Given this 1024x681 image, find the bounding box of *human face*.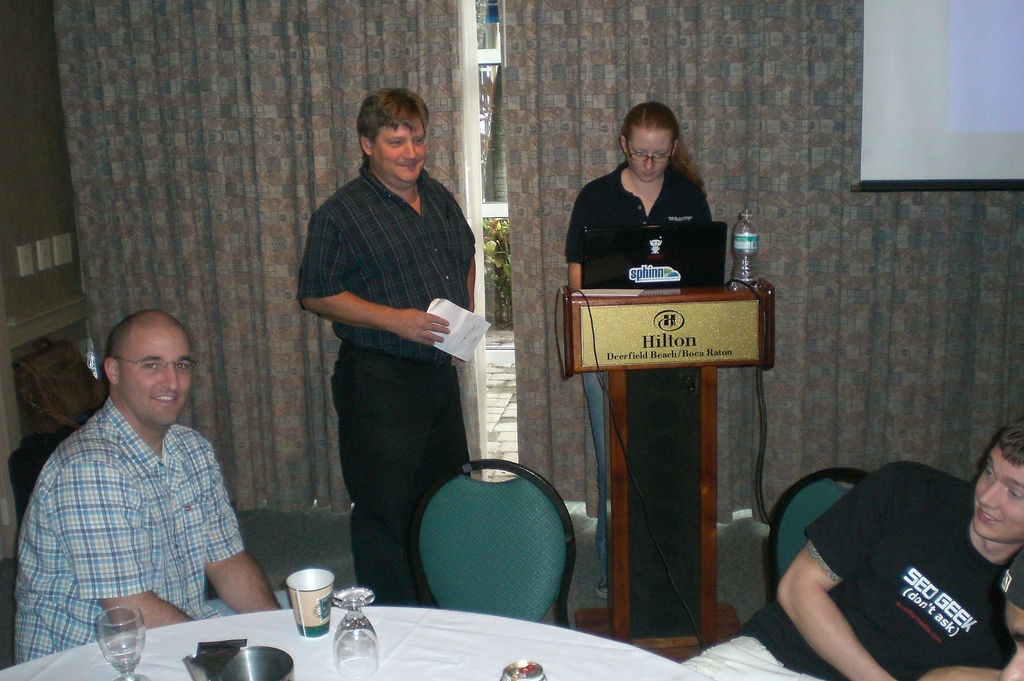
x1=119 y1=324 x2=190 y2=426.
